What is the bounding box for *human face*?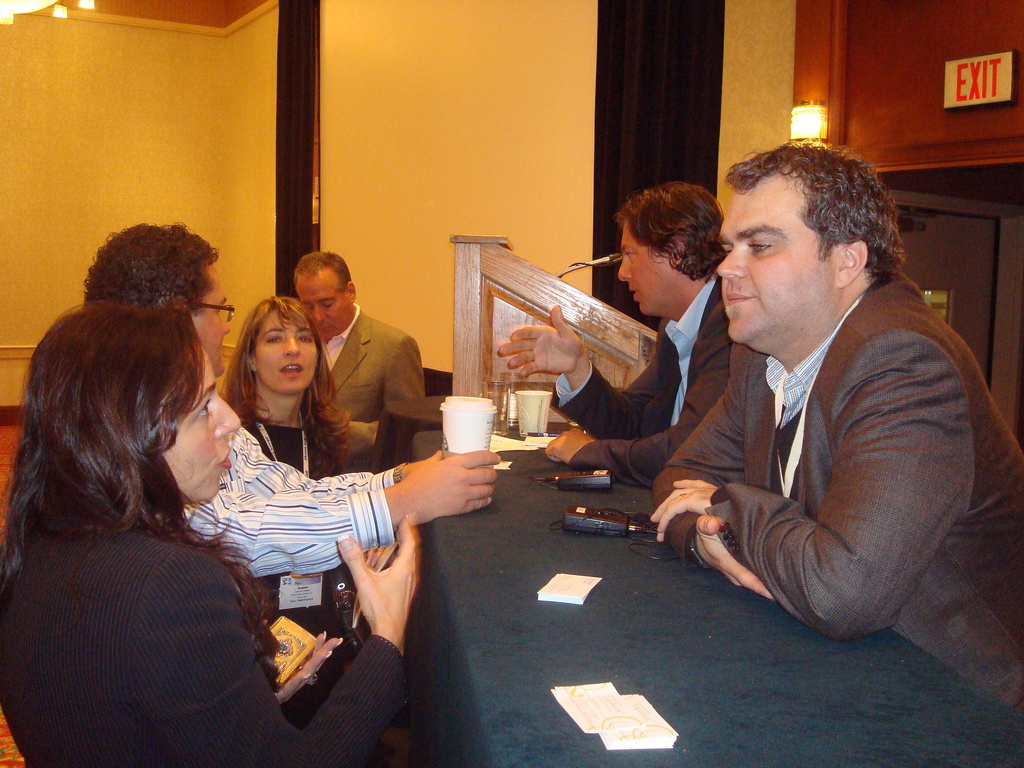
193, 262, 229, 376.
